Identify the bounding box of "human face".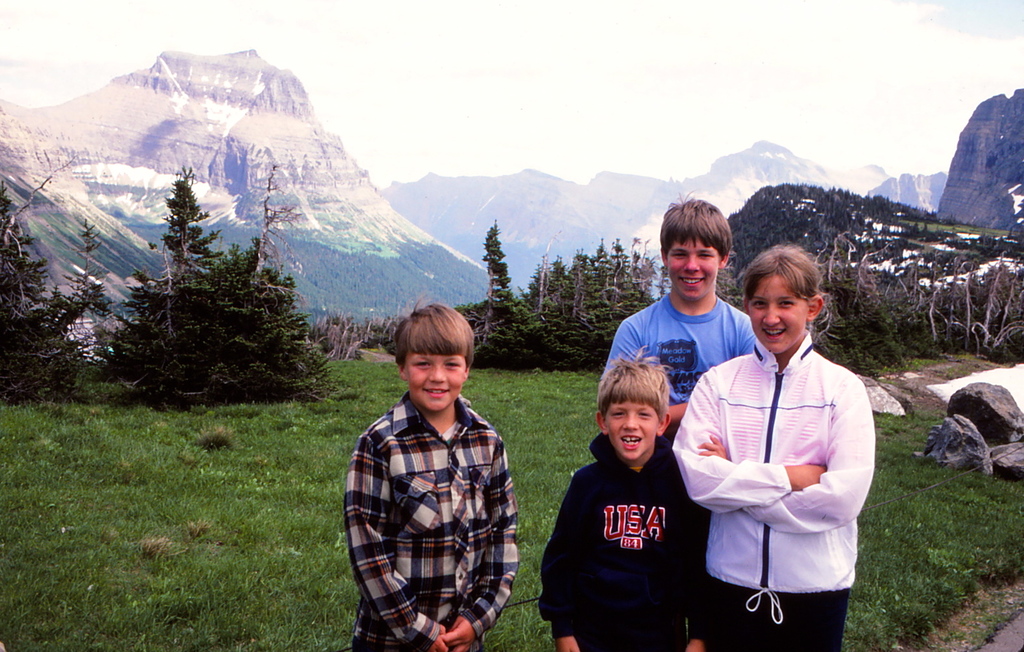
750 272 804 356.
